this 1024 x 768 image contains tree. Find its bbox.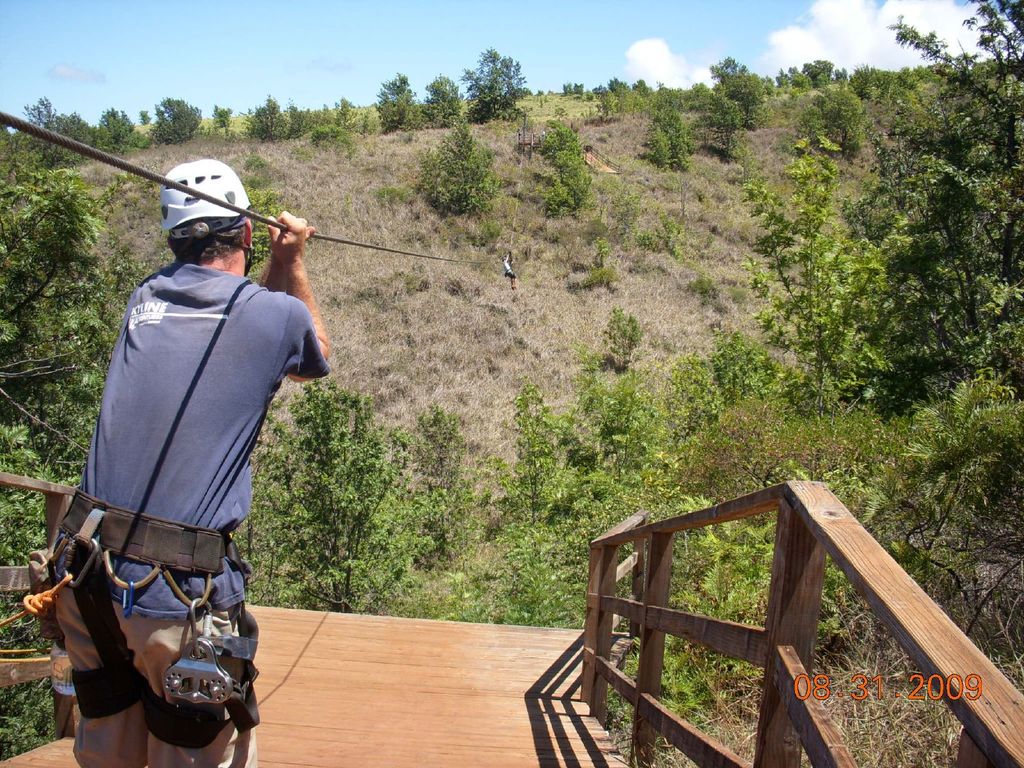
<bbox>596, 82, 639, 122</bbox>.
